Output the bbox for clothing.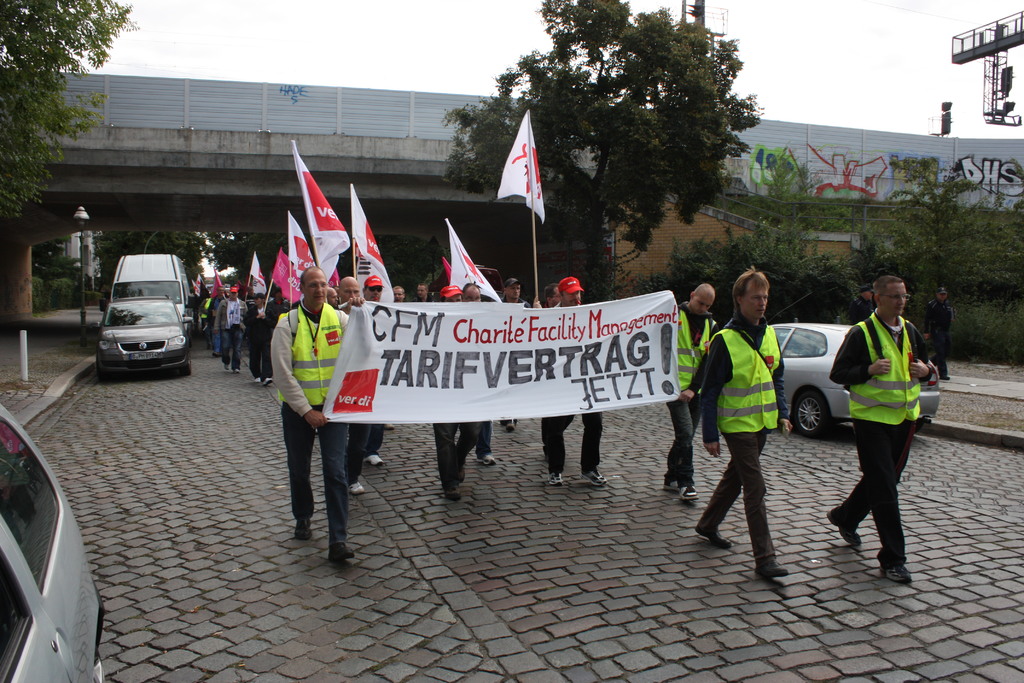
locate(472, 419, 488, 465).
